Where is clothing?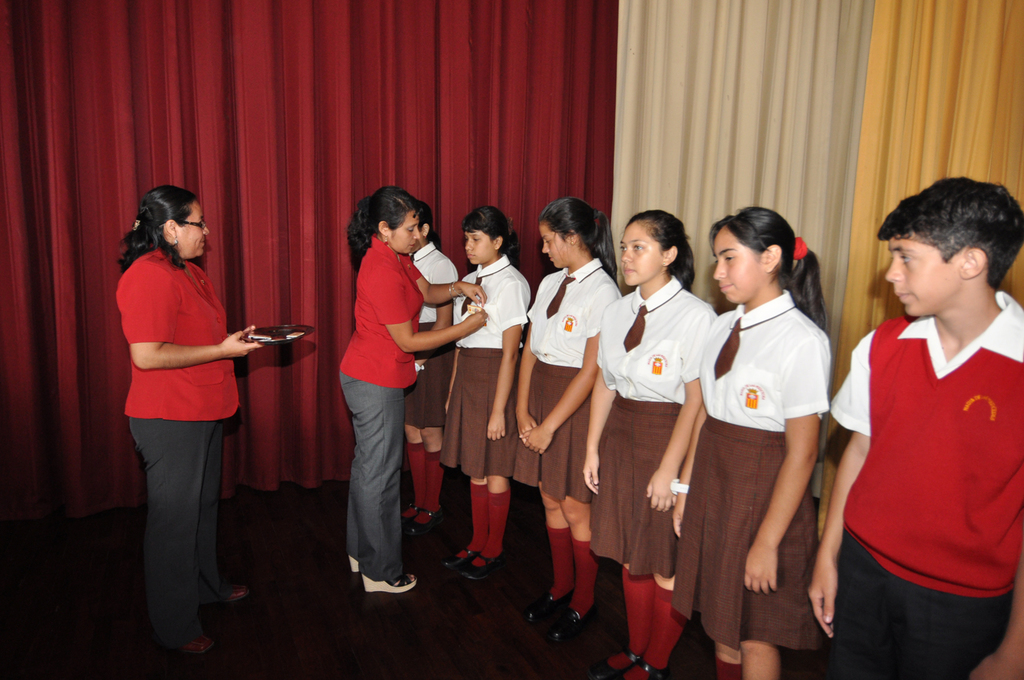
120 244 237 620.
